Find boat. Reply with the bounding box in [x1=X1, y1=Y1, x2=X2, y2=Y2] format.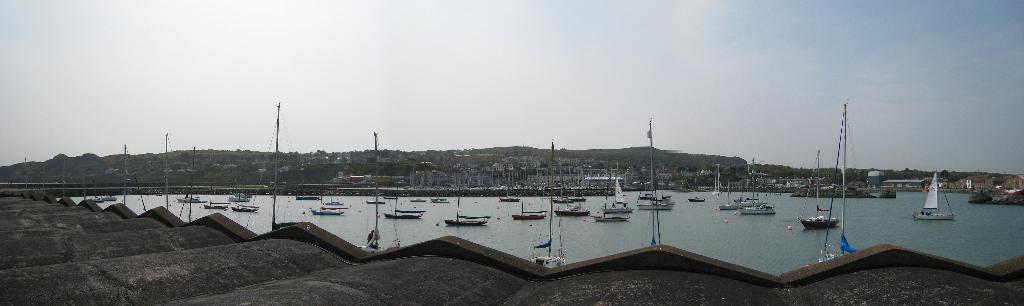
[x1=310, y1=206, x2=343, y2=218].
